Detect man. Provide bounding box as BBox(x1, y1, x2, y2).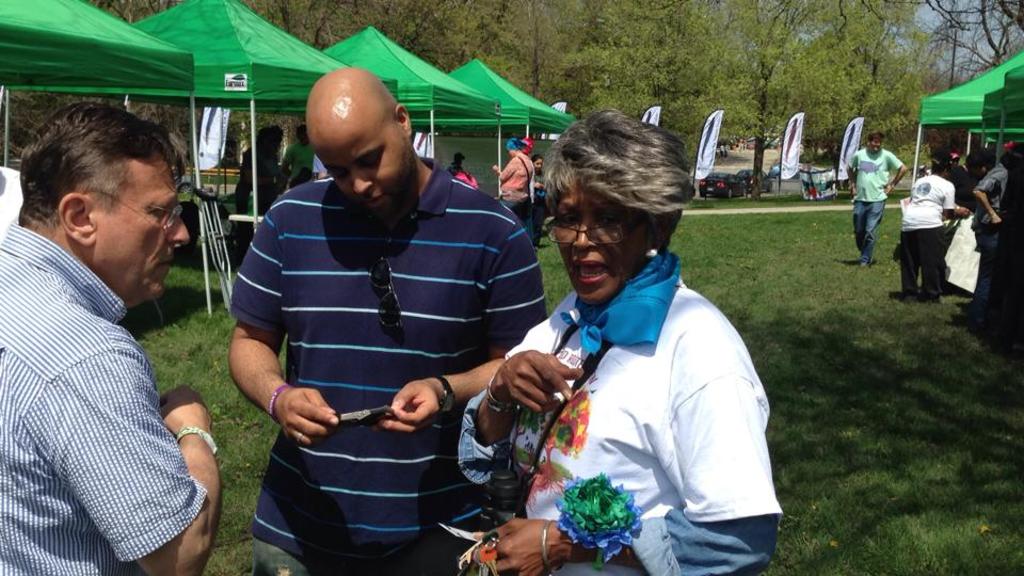
BBox(226, 67, 541, 575).
